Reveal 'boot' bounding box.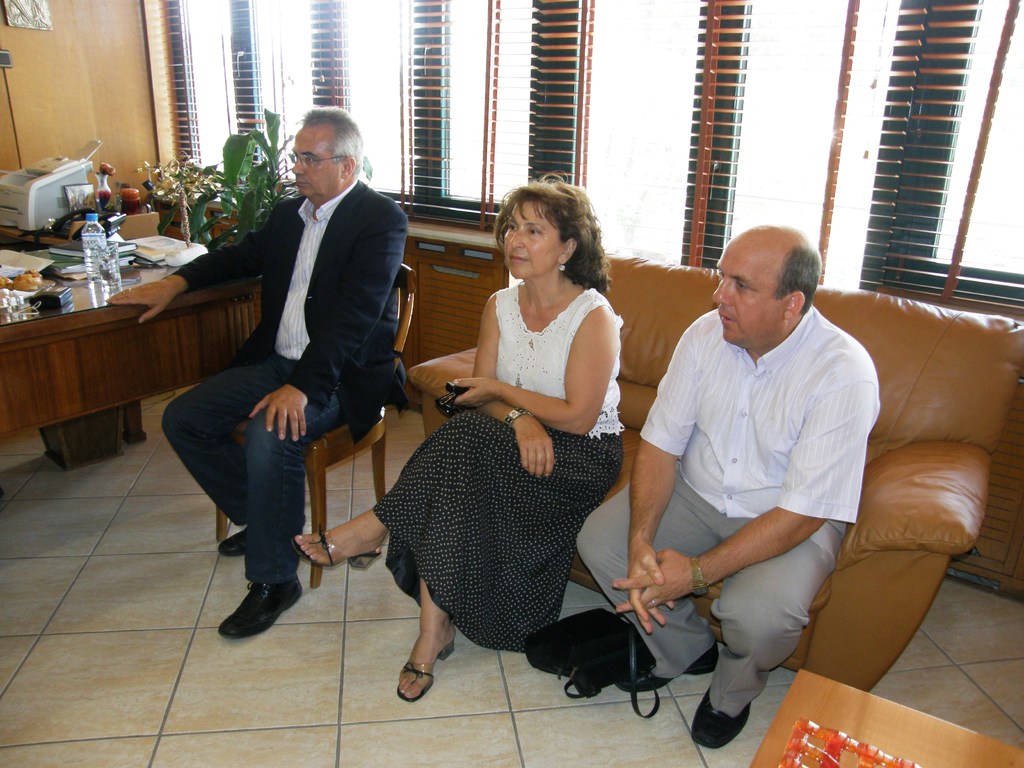
Revealed: 214/522/310/556.
